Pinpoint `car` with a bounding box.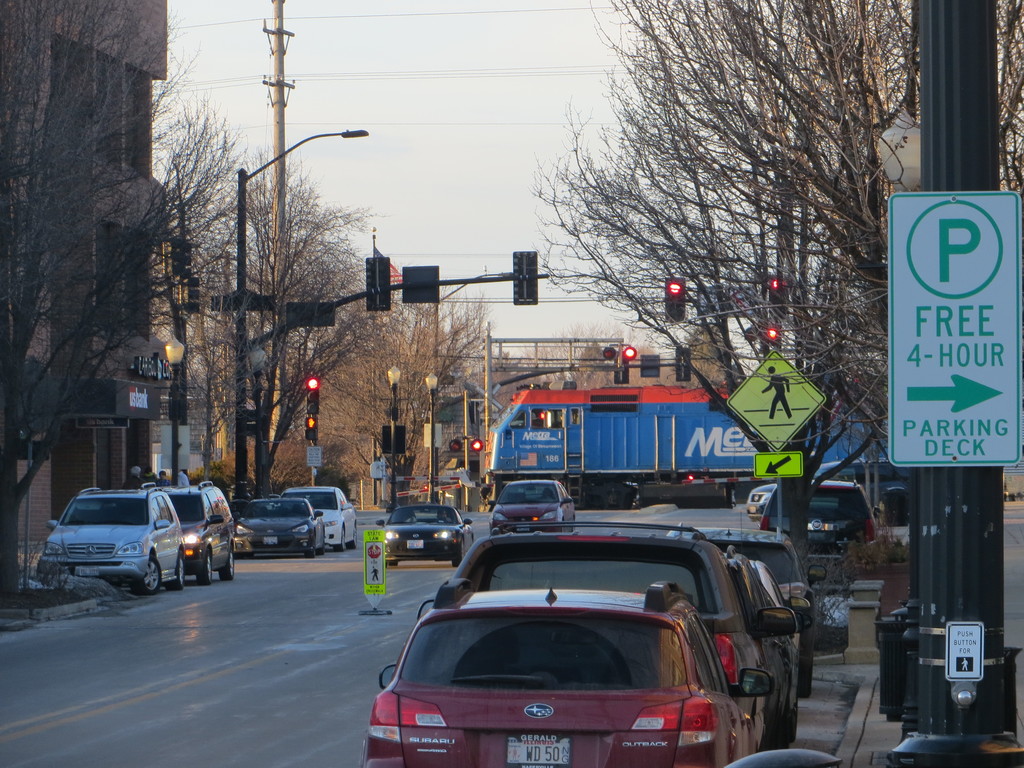
[x1=376, y1=502, x2=474, y2=570].
